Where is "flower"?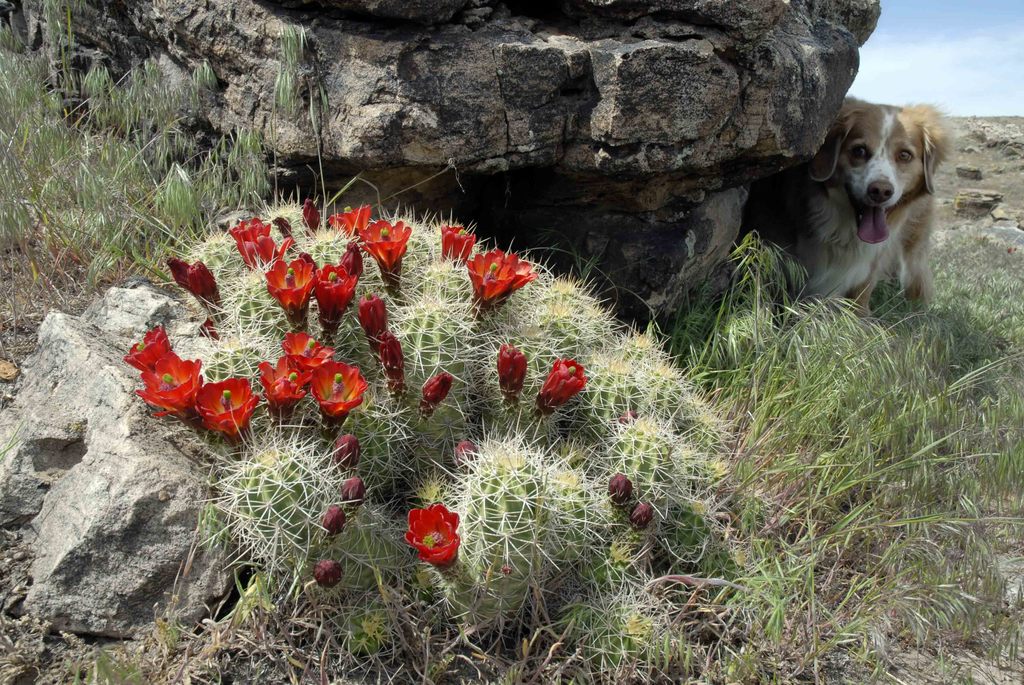
<box>394,503,461,574</box>.
